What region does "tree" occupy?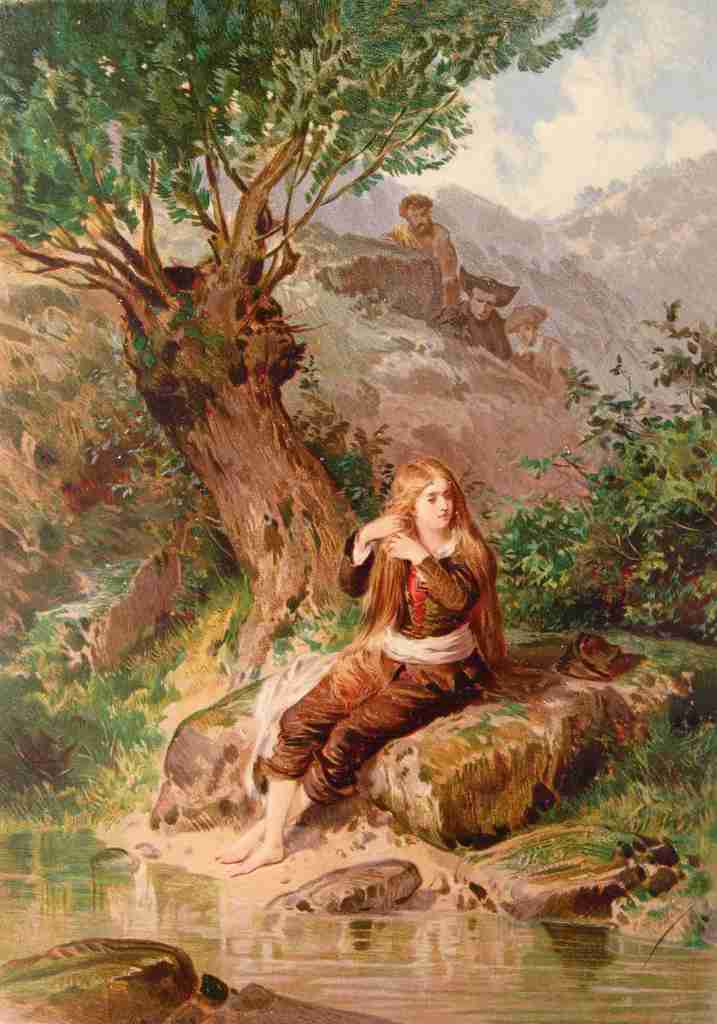
(0,0,603,674).
